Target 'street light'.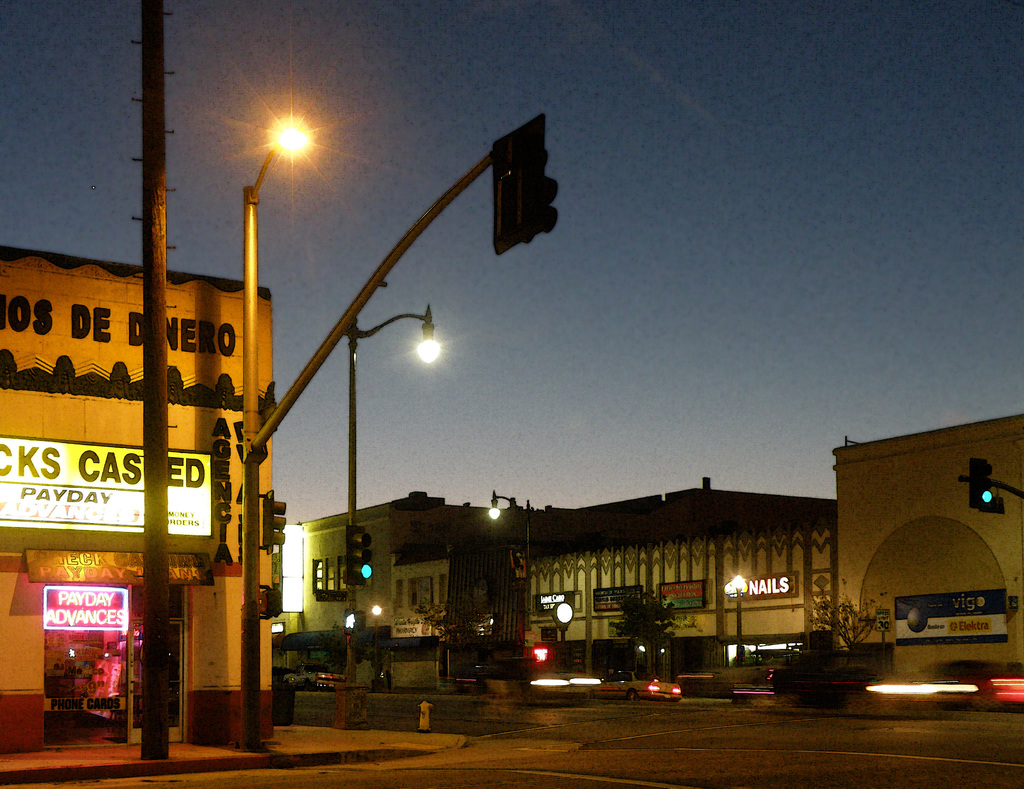
Target region: 714 573 753 670.
